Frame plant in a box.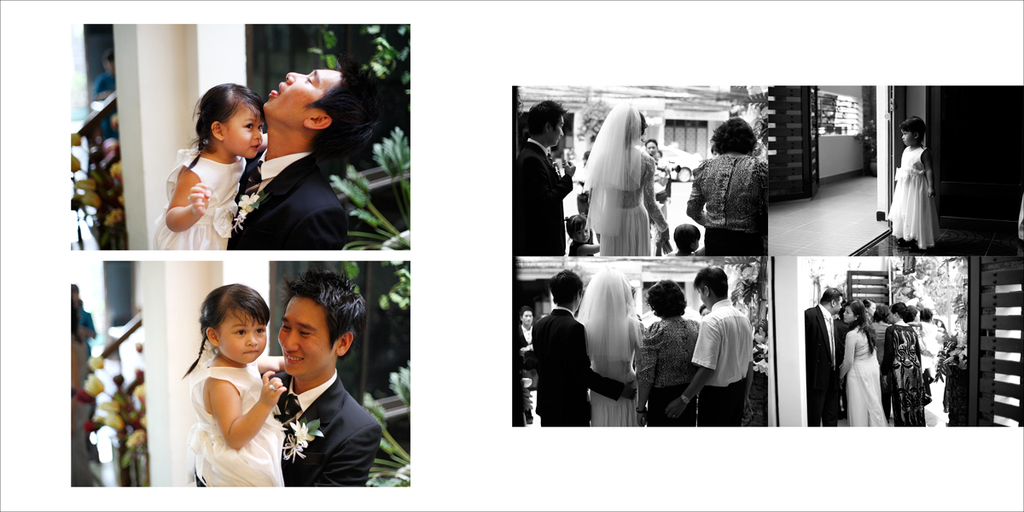
crop(325, 125, 410, 250).
